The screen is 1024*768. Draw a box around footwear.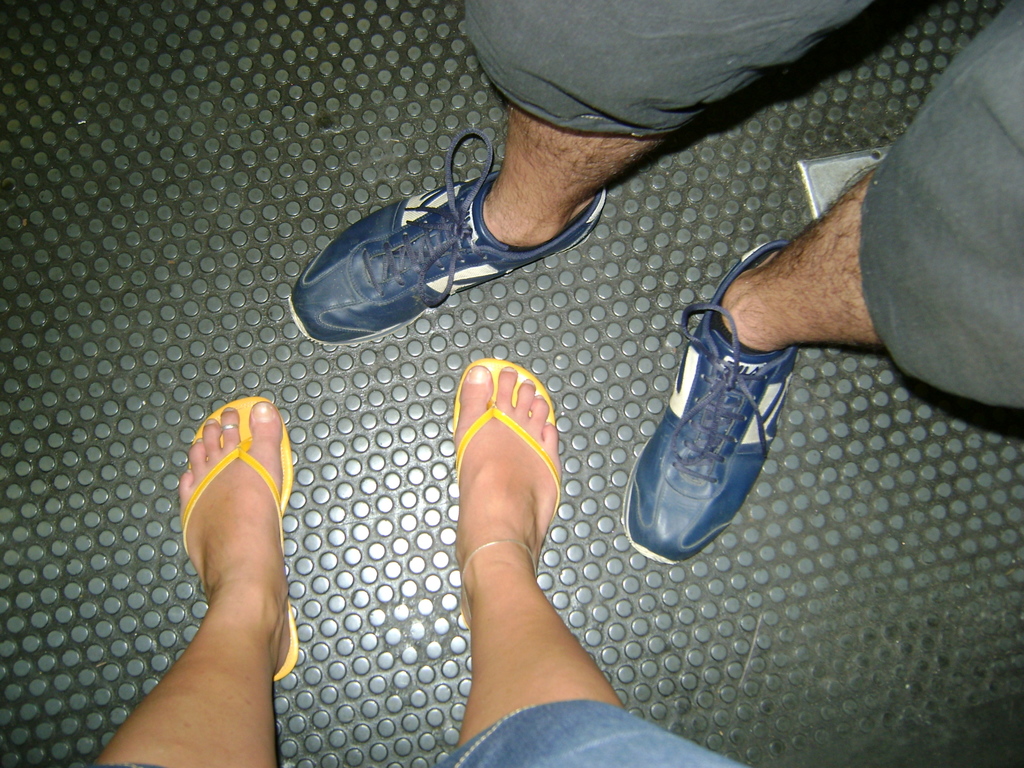
(x1=179, y1=396, x2=298, y2=680).
